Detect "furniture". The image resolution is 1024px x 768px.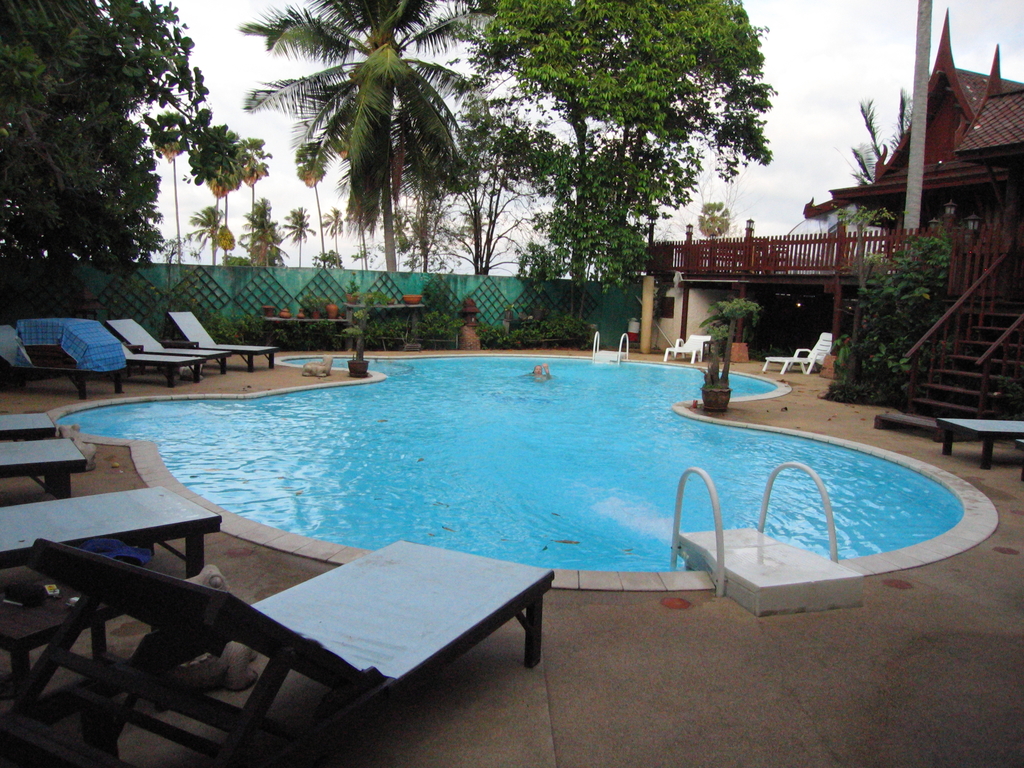
BBox(0, 316, 128, 401).
